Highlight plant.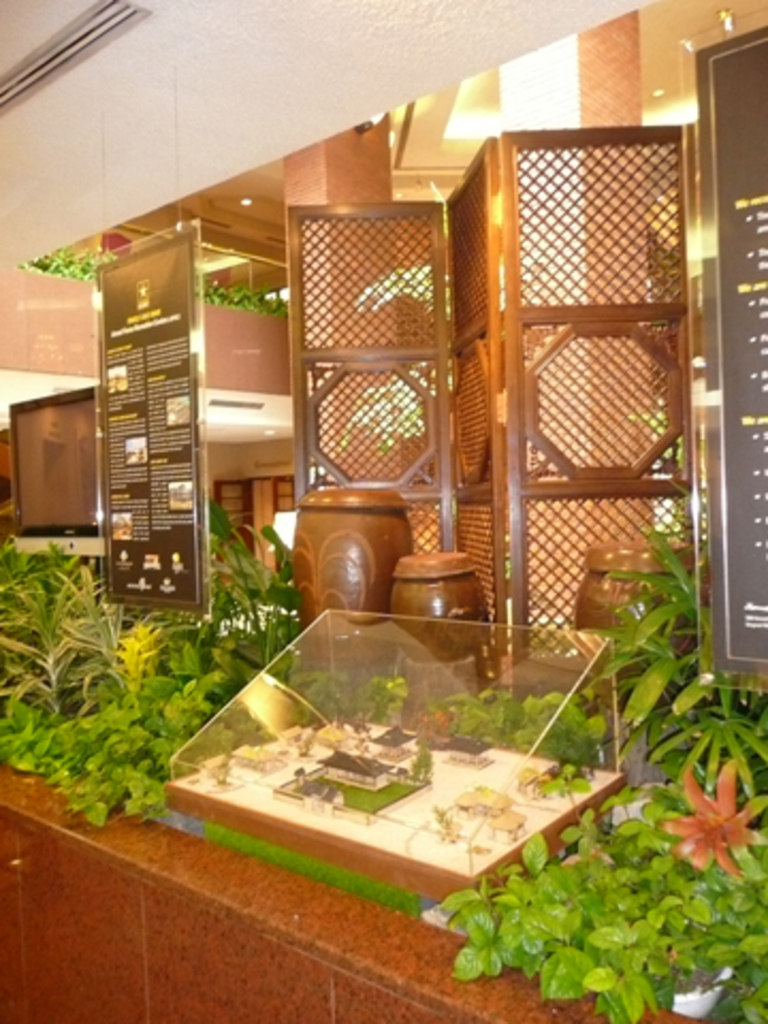
Highlighted region: left=414, top=762, right=762, bottom=1009.
